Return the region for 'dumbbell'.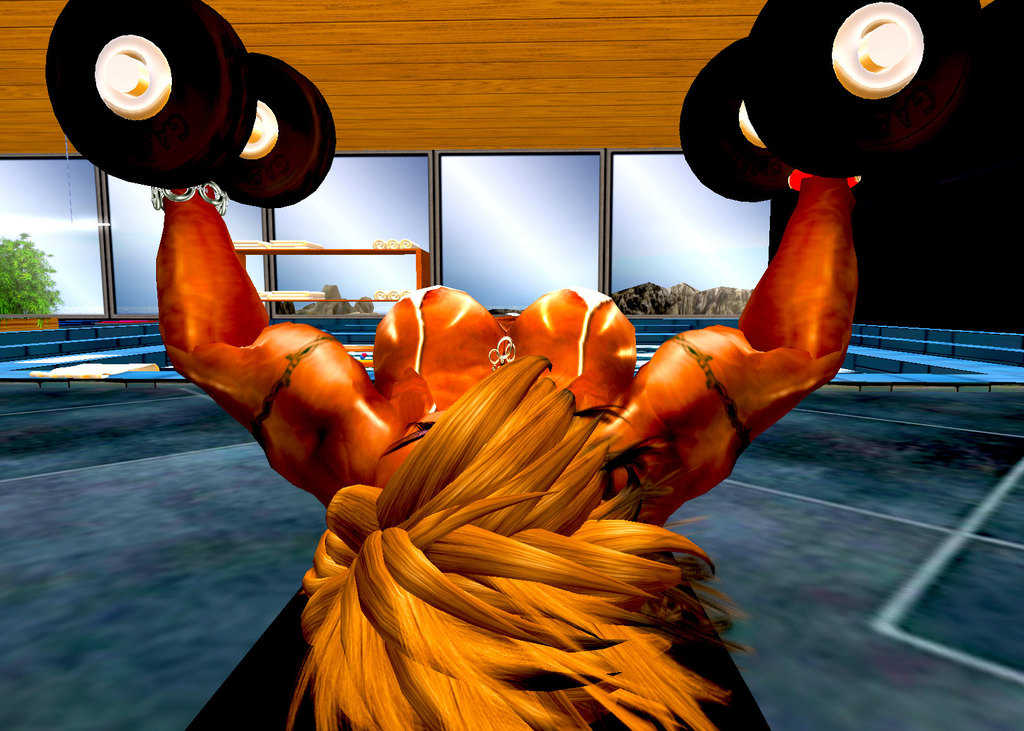
x1=47, y1=0, x2=332, y2=190.
